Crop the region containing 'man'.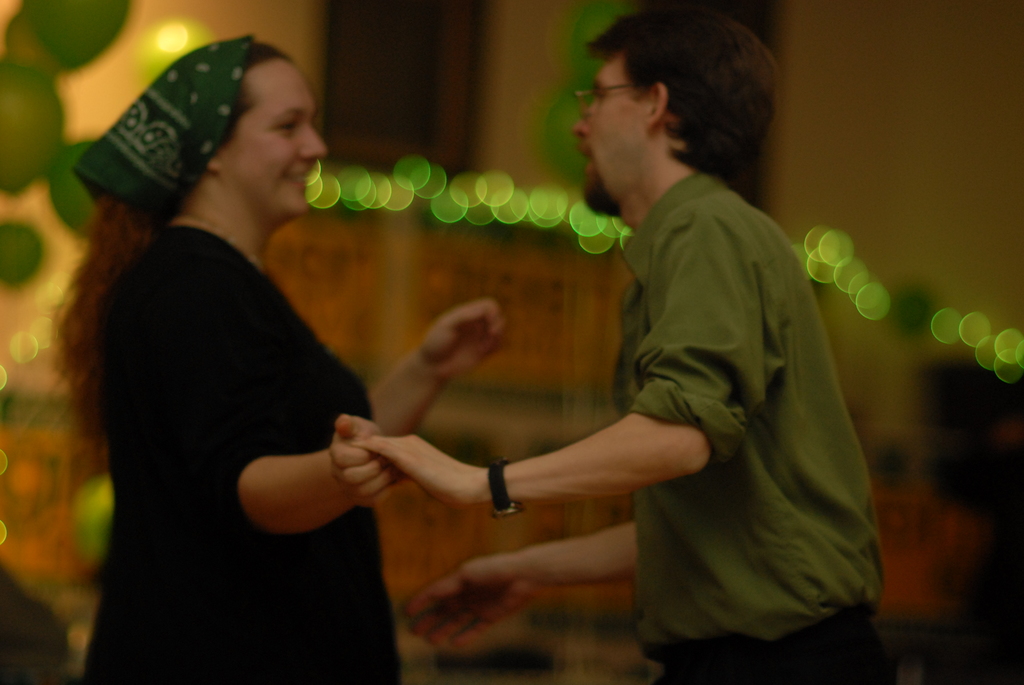
Crop region: box(384, 32, 870, 659).
